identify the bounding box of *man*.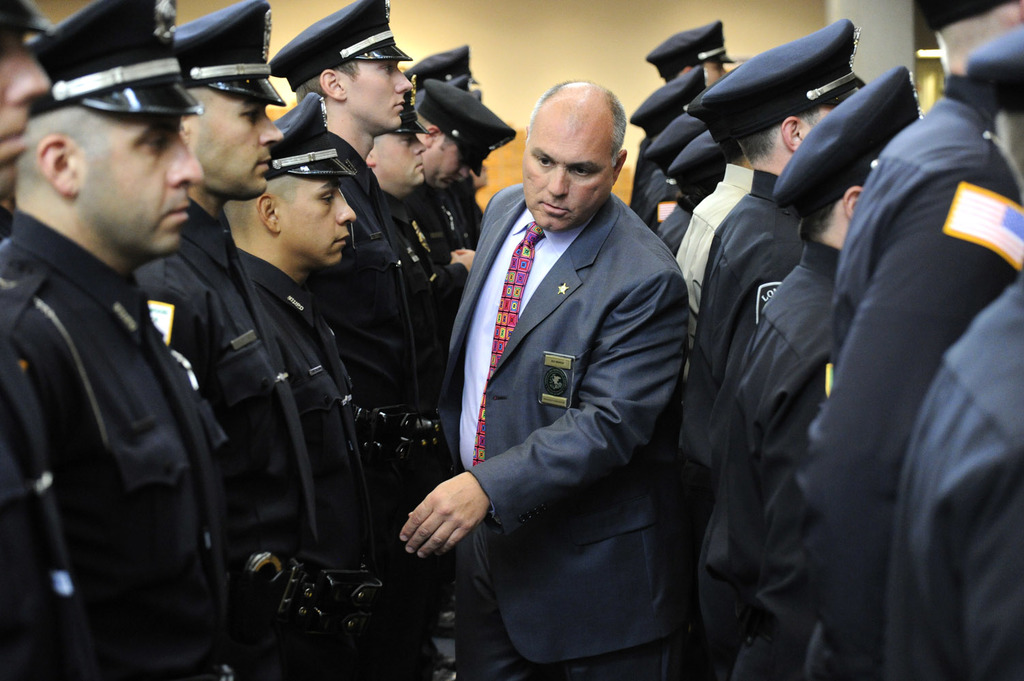
0 0 52 210.
